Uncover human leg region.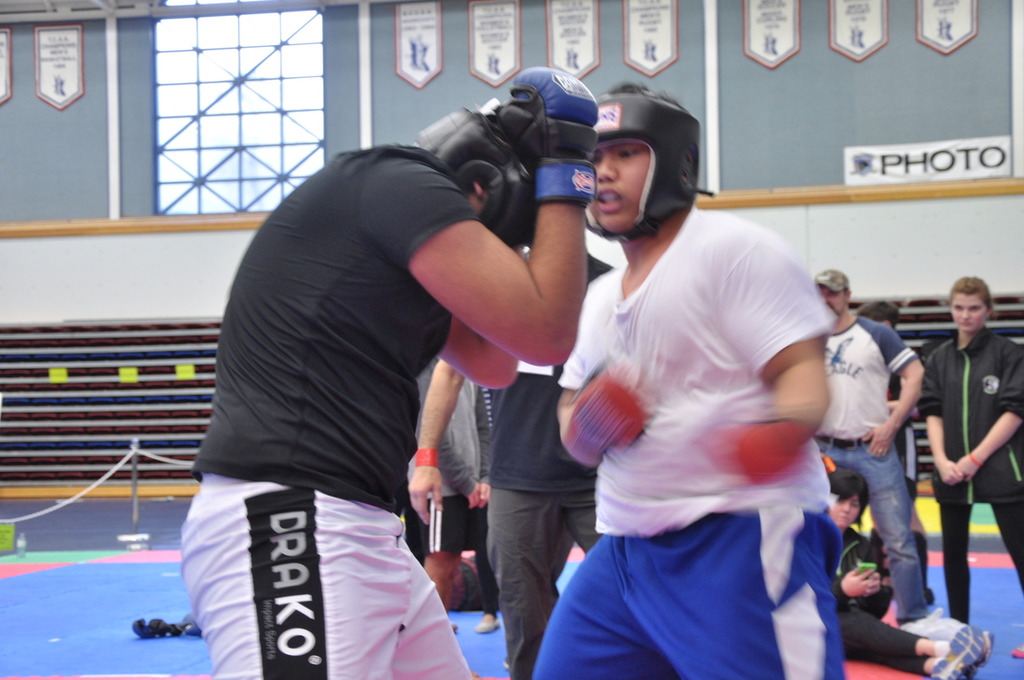
Uncovered: box=[628, 504, 845, 679].
